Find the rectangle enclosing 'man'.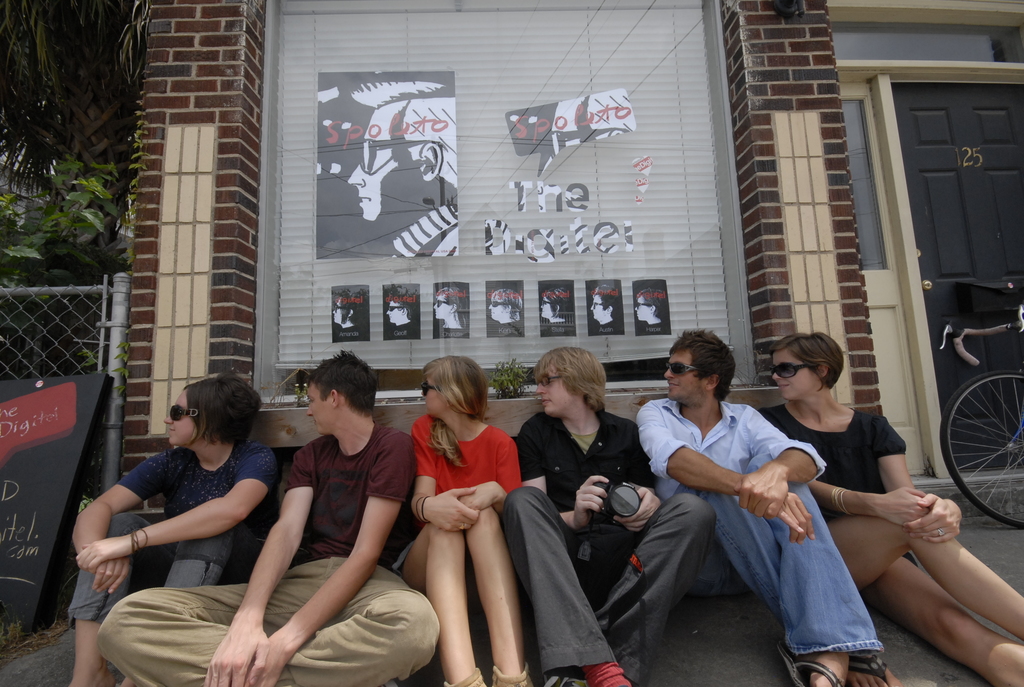
crop(97, 351, 443, 686).
